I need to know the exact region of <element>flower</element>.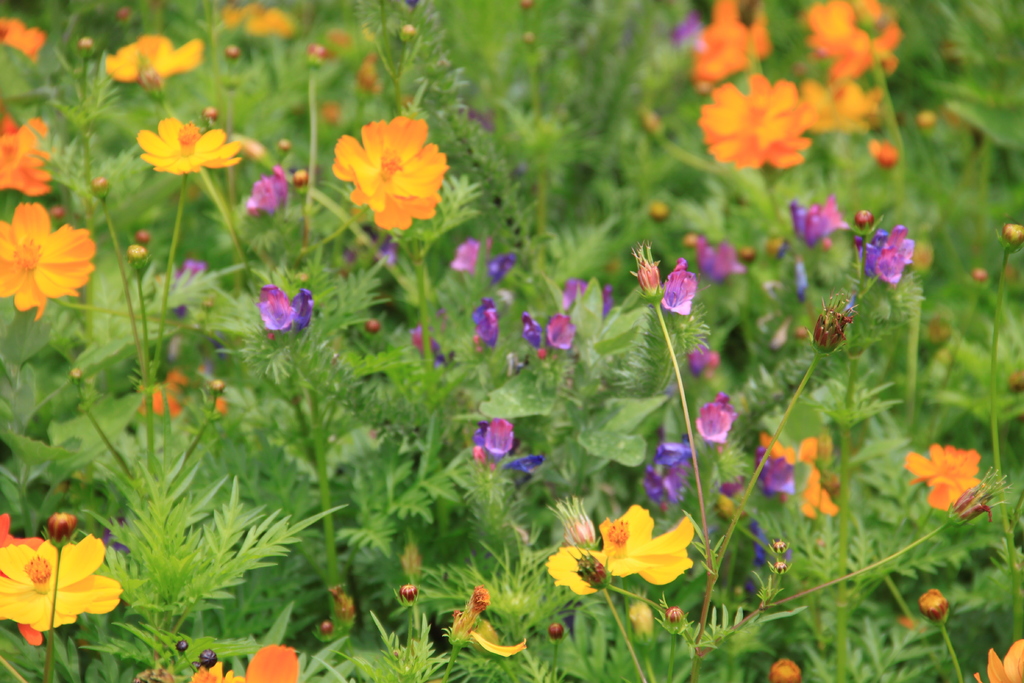
Region: bbox=(447, 613, 530, 657).
